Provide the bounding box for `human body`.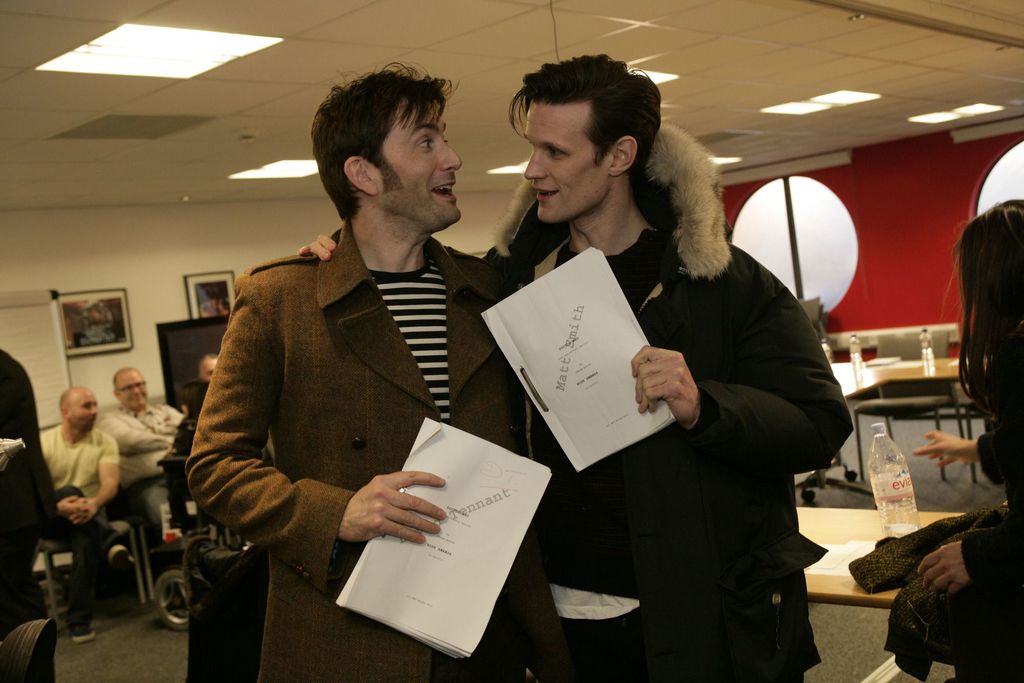
region(94, 362, 178, 606).
